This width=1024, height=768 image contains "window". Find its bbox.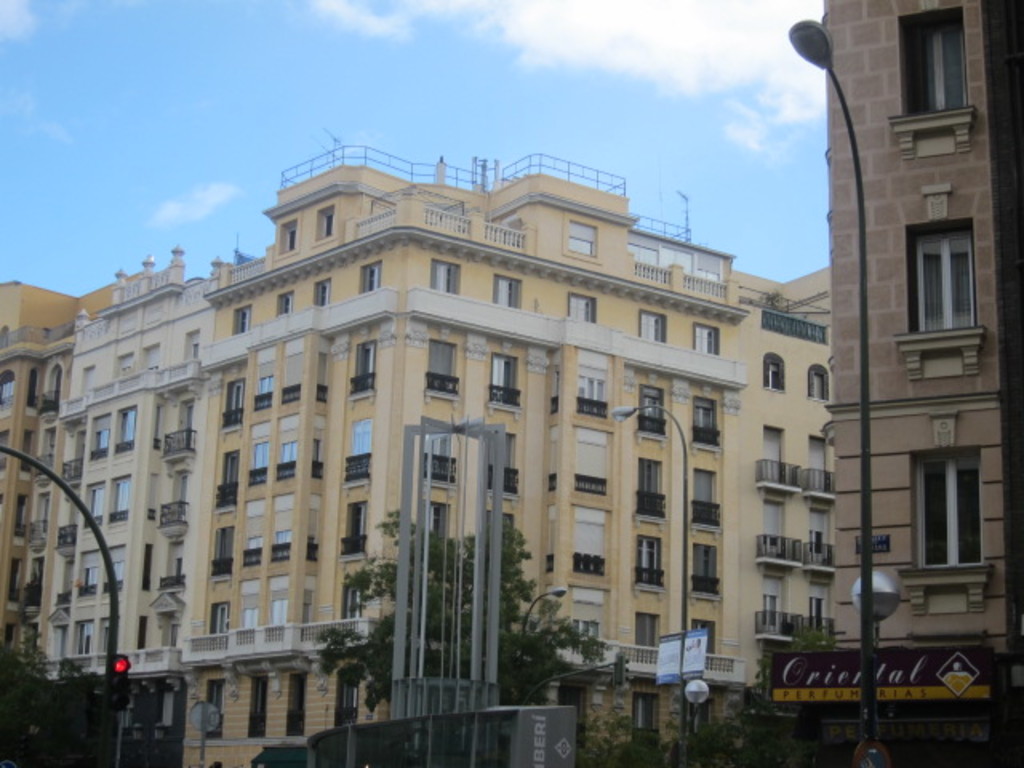
(541,523,555,578).
